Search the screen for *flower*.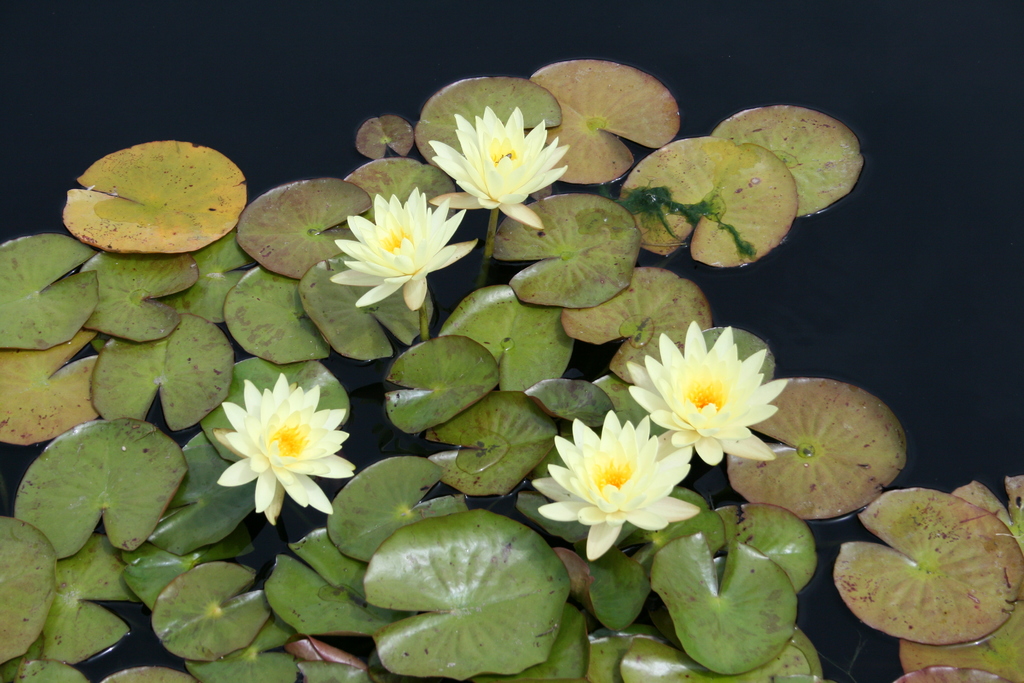
Found at box=[330, 185, 481, 315].
